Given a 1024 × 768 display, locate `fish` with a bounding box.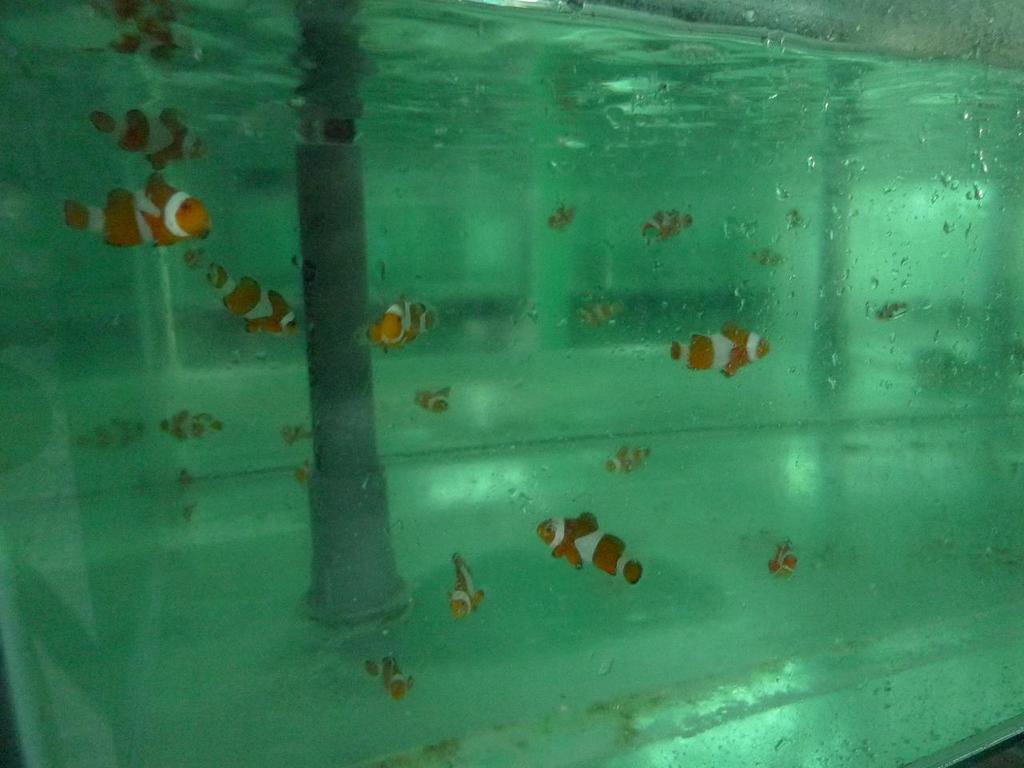
Located: crop(81, 418, 141, 455).
